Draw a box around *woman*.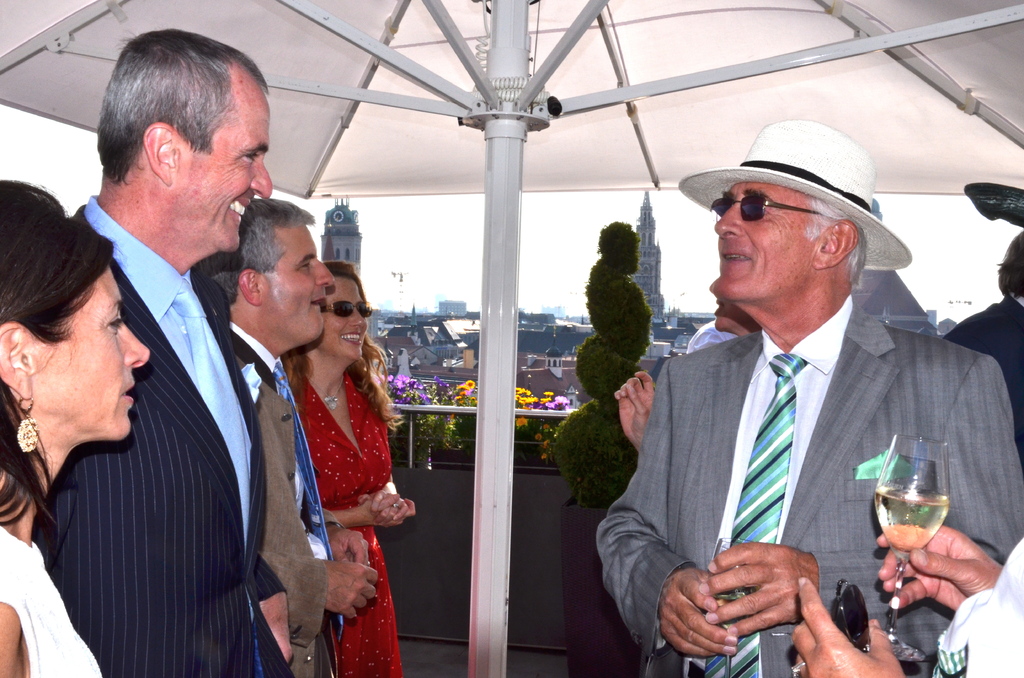
bbox(0, 182, 150, 673).
